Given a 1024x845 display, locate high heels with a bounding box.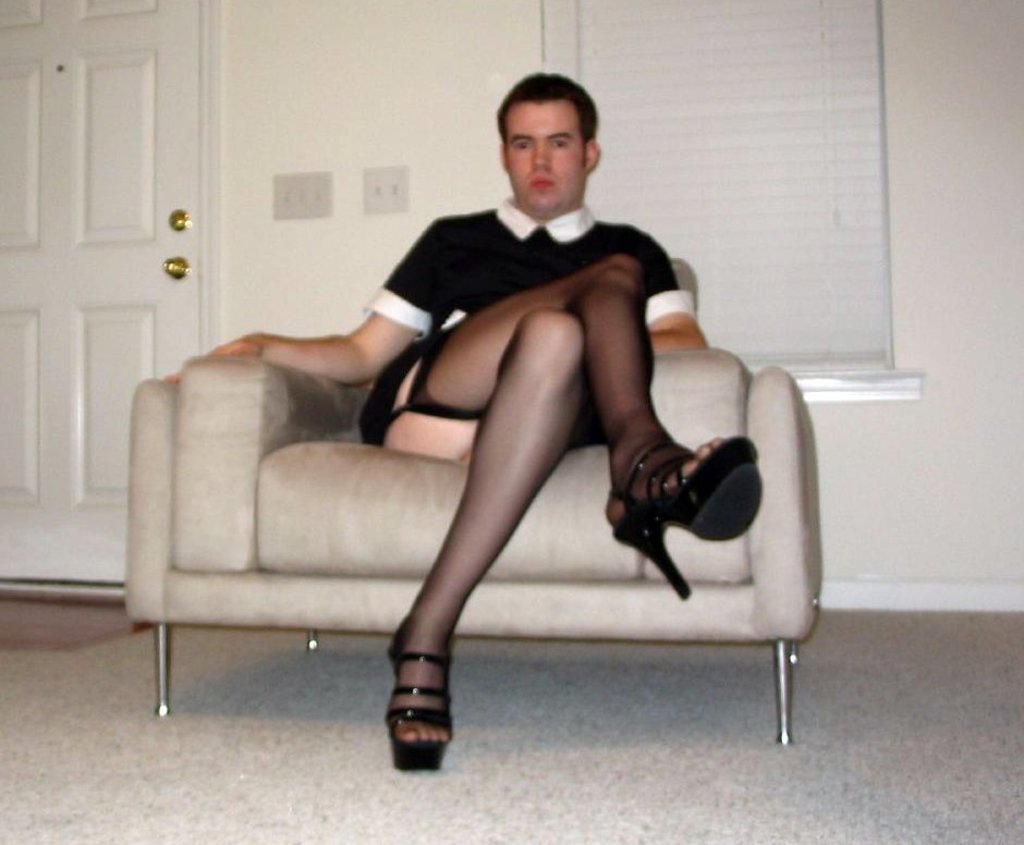
Located: <box>608,431,759,601</box>.
